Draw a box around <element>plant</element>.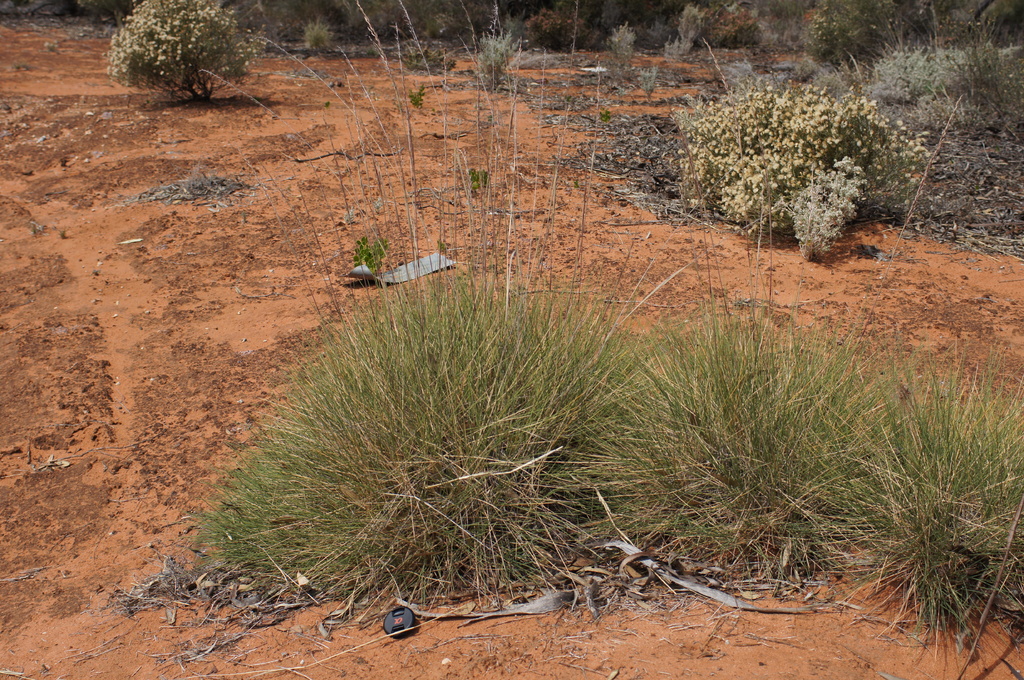
bbox(183, 1, 1023, 679).
